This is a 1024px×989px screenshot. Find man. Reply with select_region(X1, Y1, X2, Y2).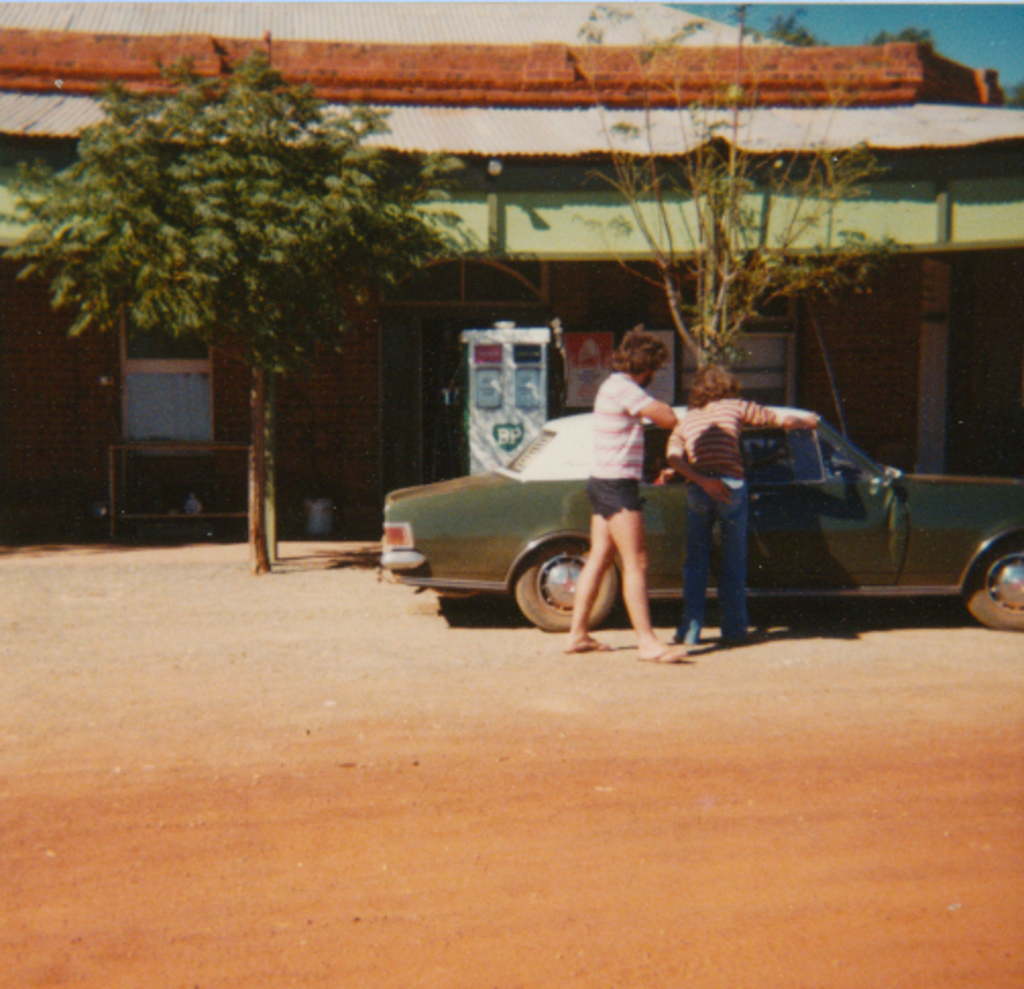
select_region(552, 324, 684, 641).
